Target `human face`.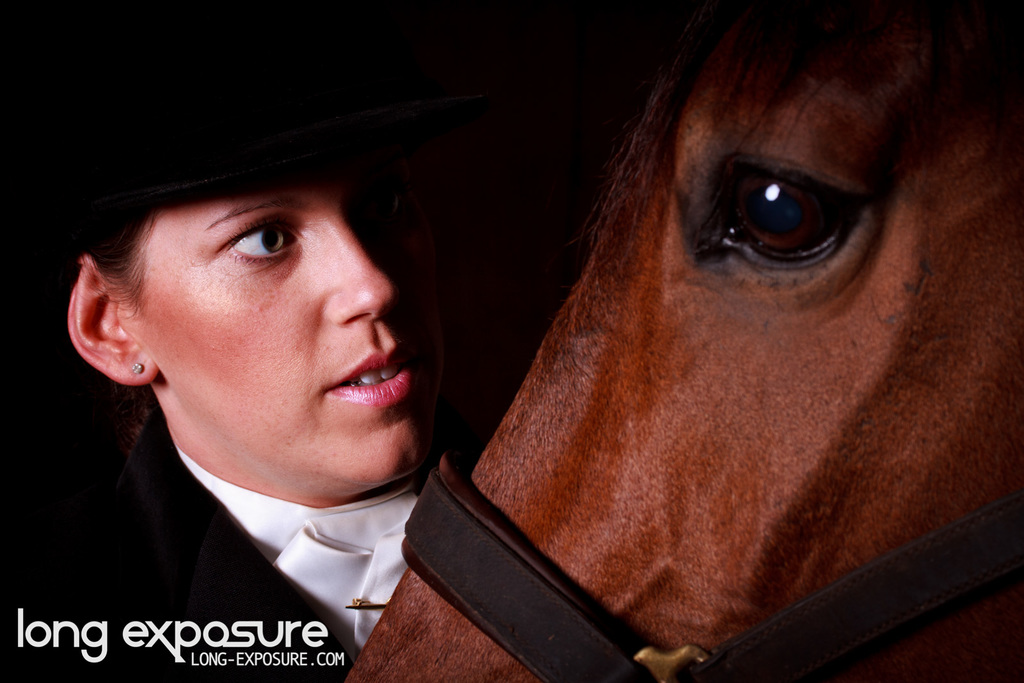
Target region: (152, 180, 442, 483).
